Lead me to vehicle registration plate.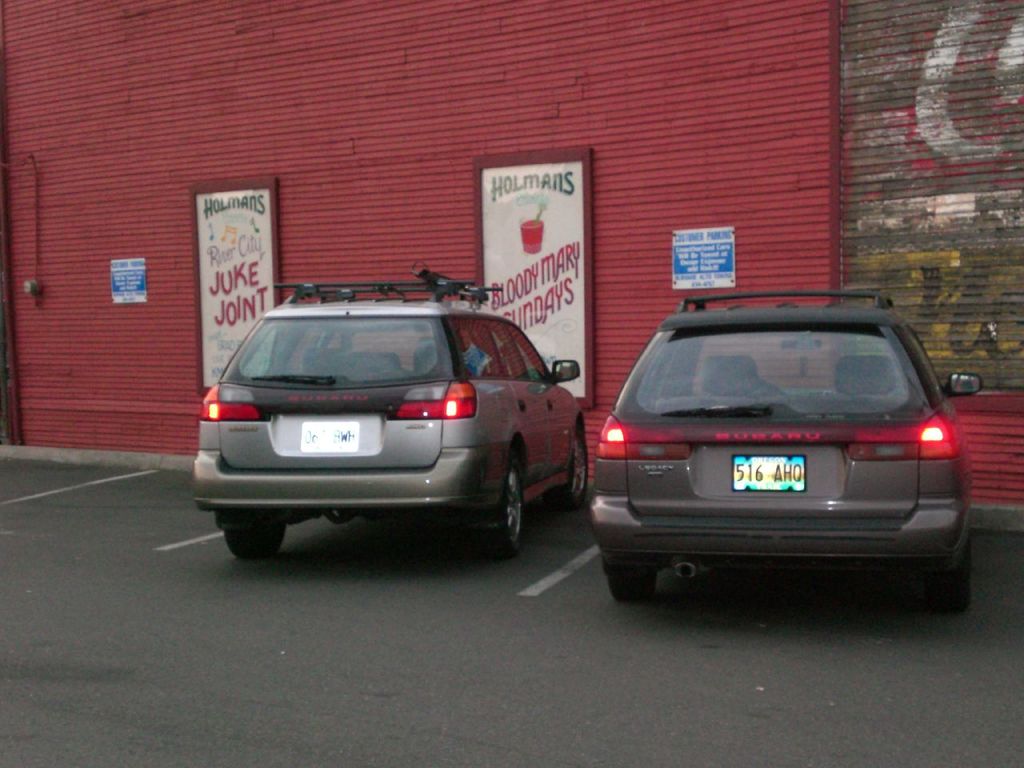
Lead to bbox=(729, 454, 806, 494).
